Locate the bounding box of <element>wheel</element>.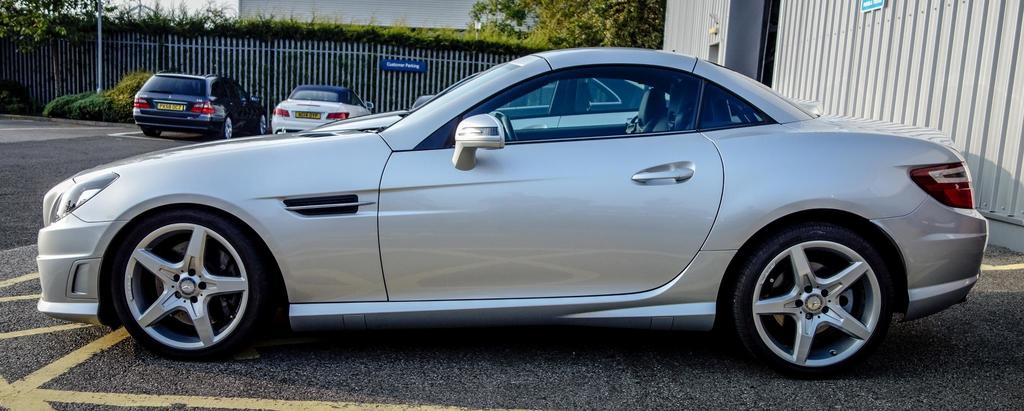
Bounding box: 218 116 234 141.
